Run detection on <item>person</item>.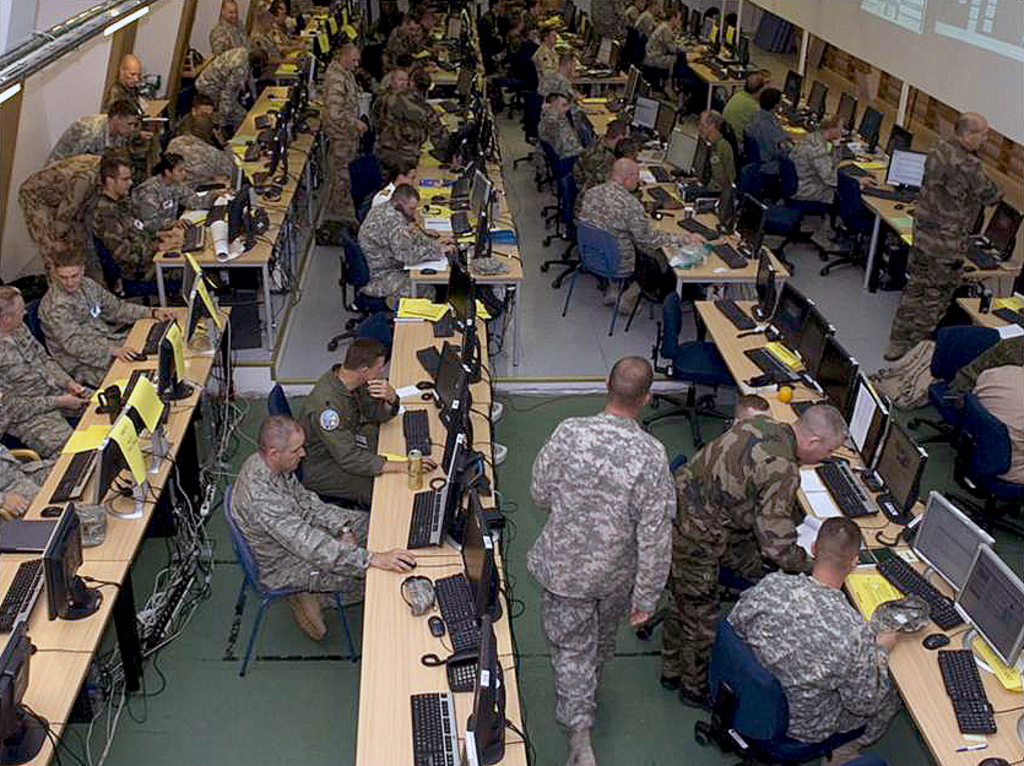
Result: region(888, 118, 1006, 364).
